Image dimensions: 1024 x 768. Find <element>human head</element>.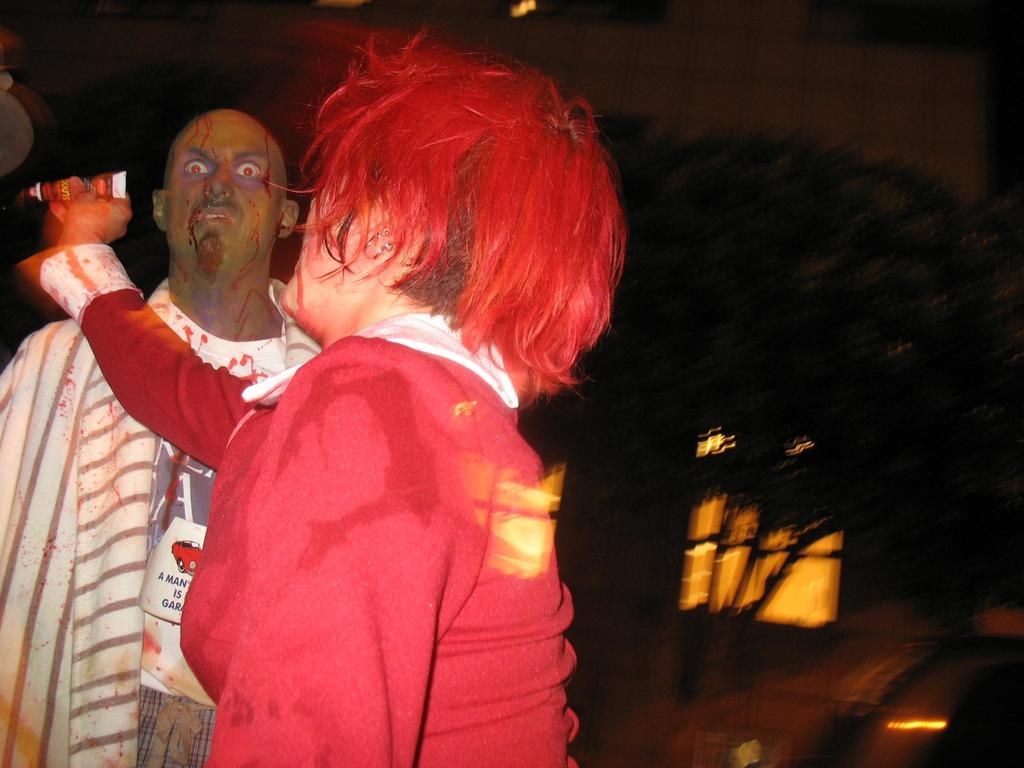
138/93/292/269.
